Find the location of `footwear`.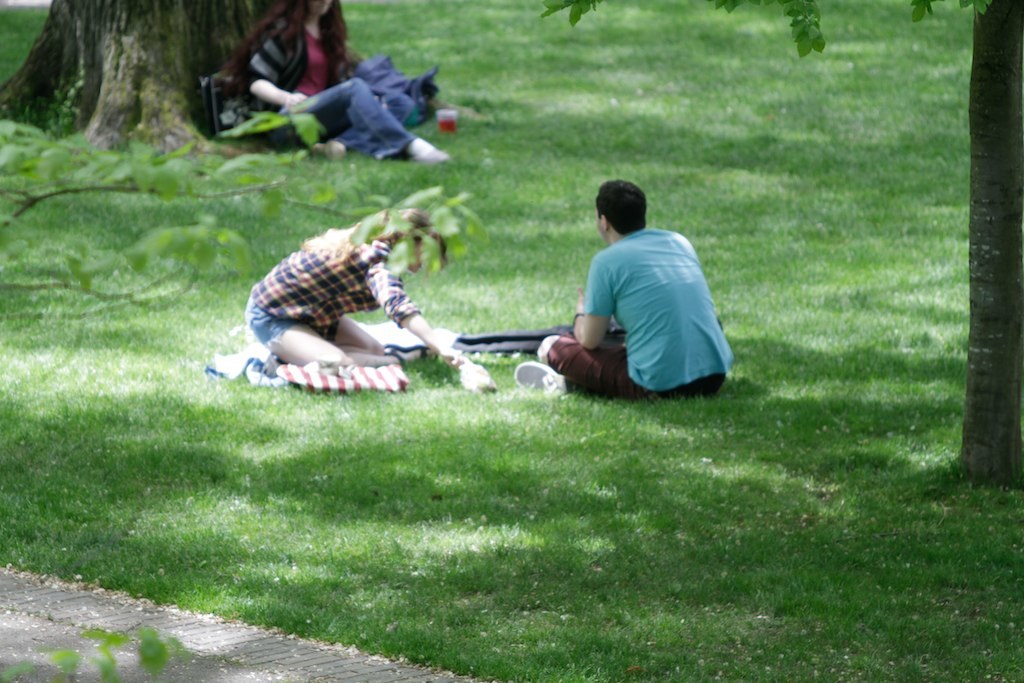
Location: detection(310, 138, 347, 158).
